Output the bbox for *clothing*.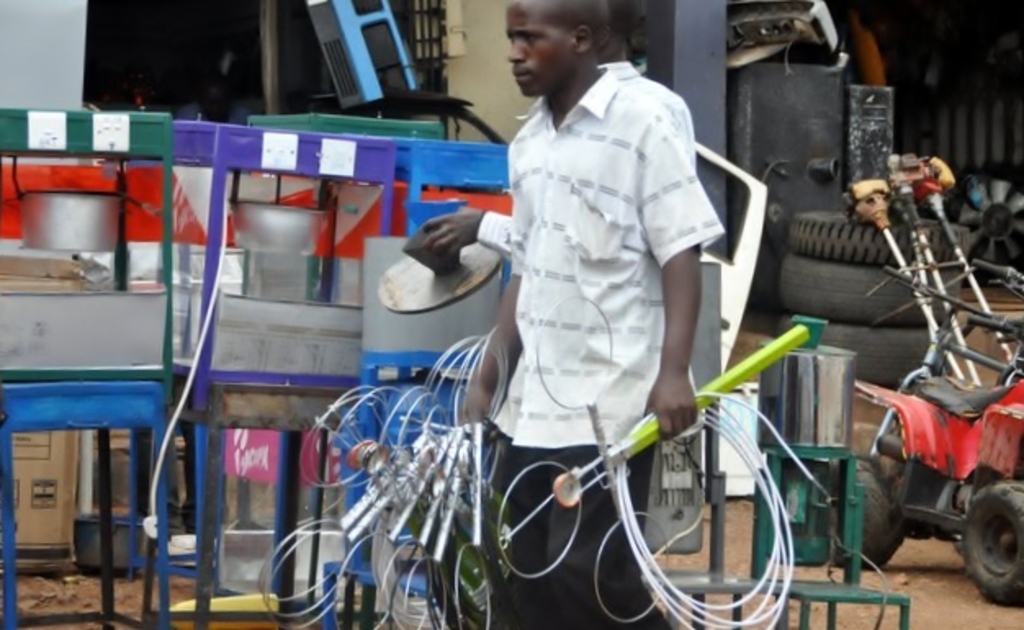
rect(486, 64, 725, 628).
